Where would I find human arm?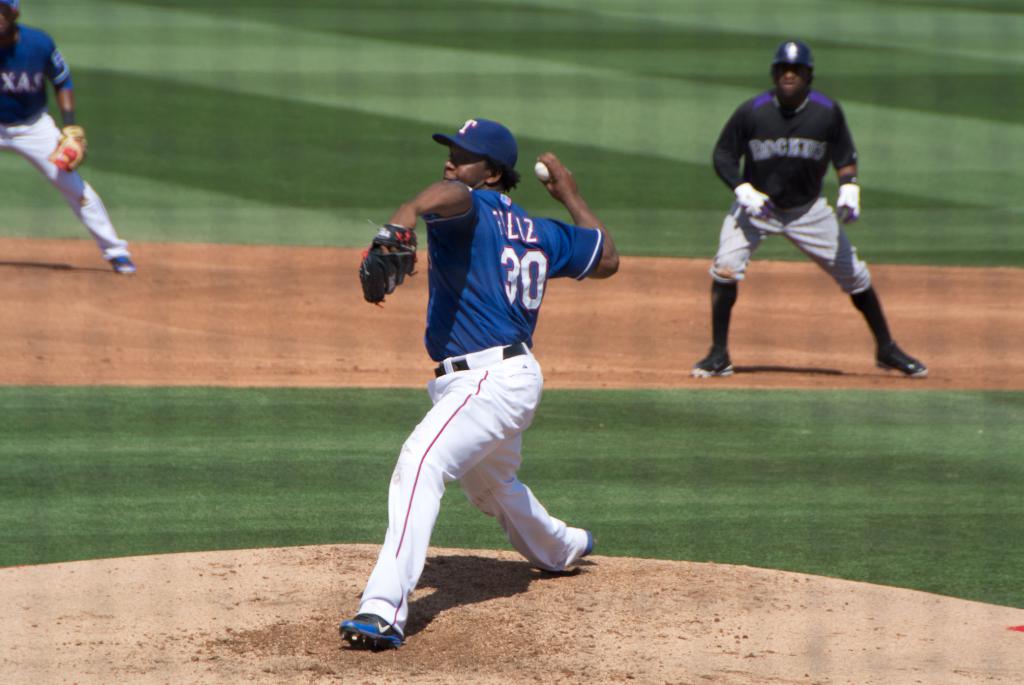
At left=534, top=152, right=620, bottom=283.
